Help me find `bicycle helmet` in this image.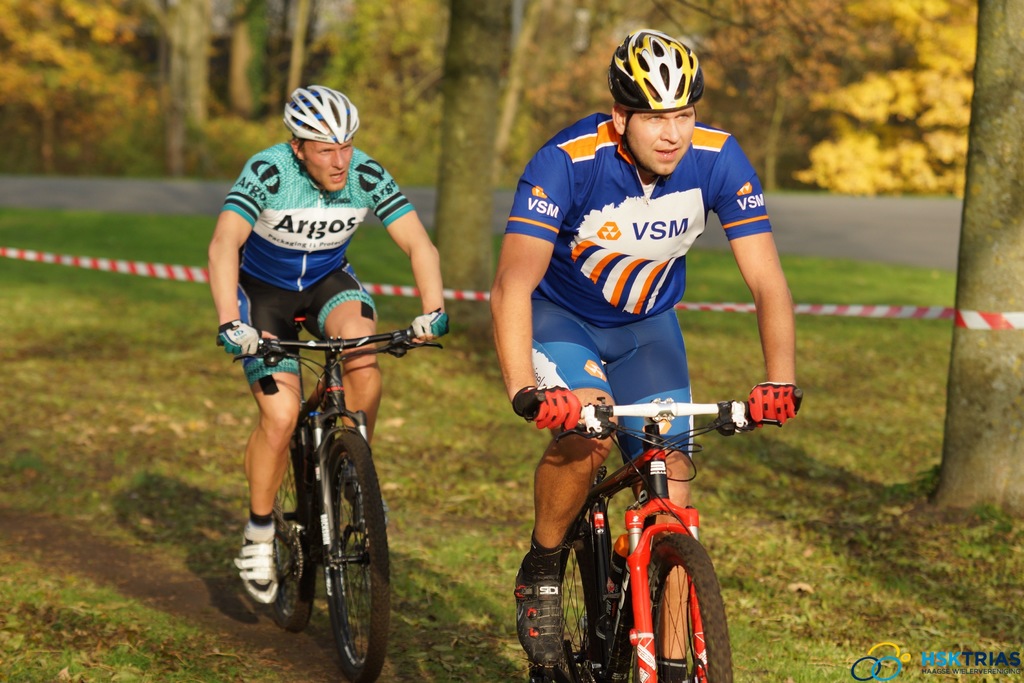
Found it: bbox=[284, 91, 366, 150].
